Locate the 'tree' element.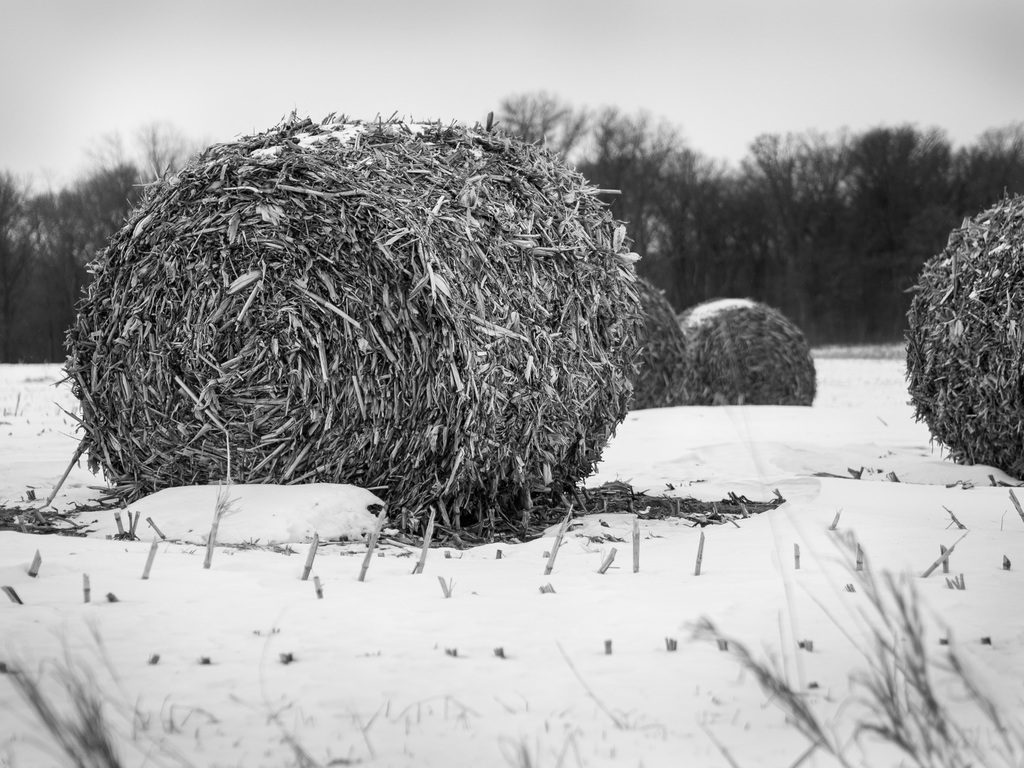
Element bbox: [x1=492, y1=91, x2=587, y2=159].
